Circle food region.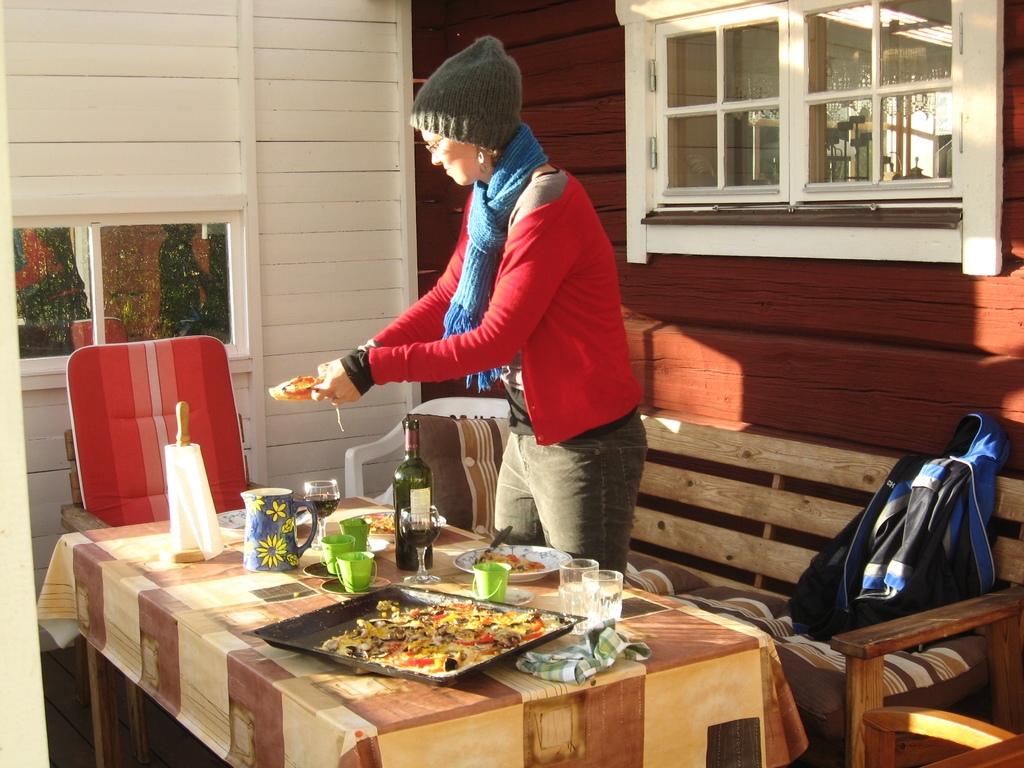
Region: region(271, 376, 324, 397).
